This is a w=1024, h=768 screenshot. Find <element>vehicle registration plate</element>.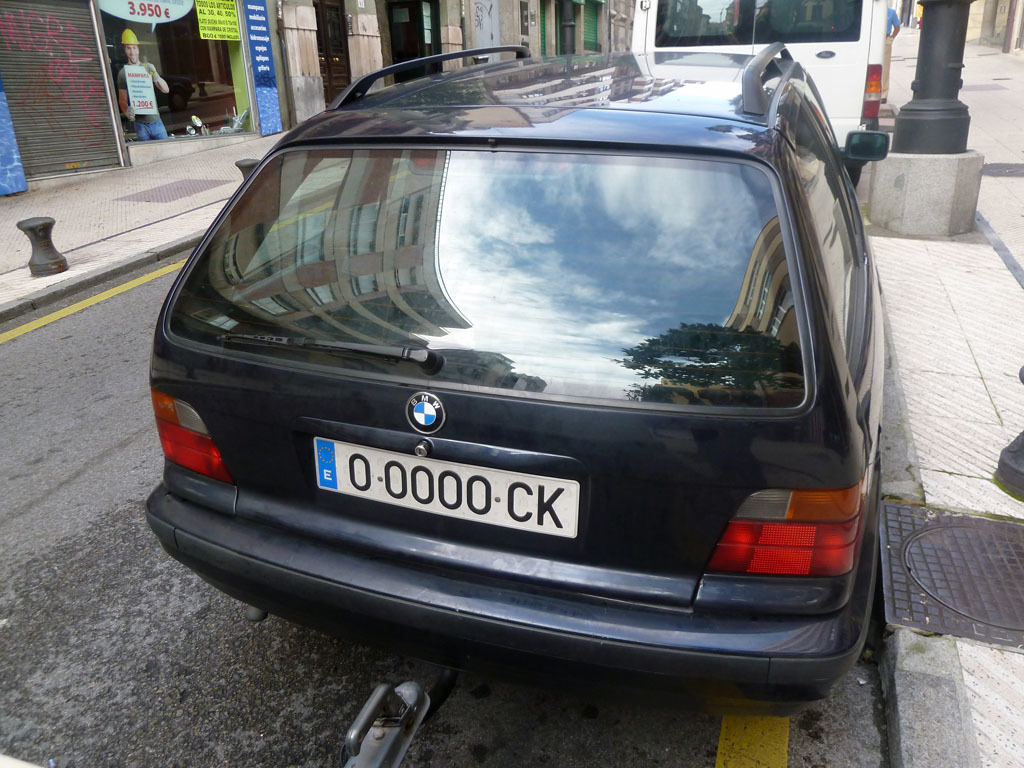
Bounding box: bbox(311, 432, 581, 539).
